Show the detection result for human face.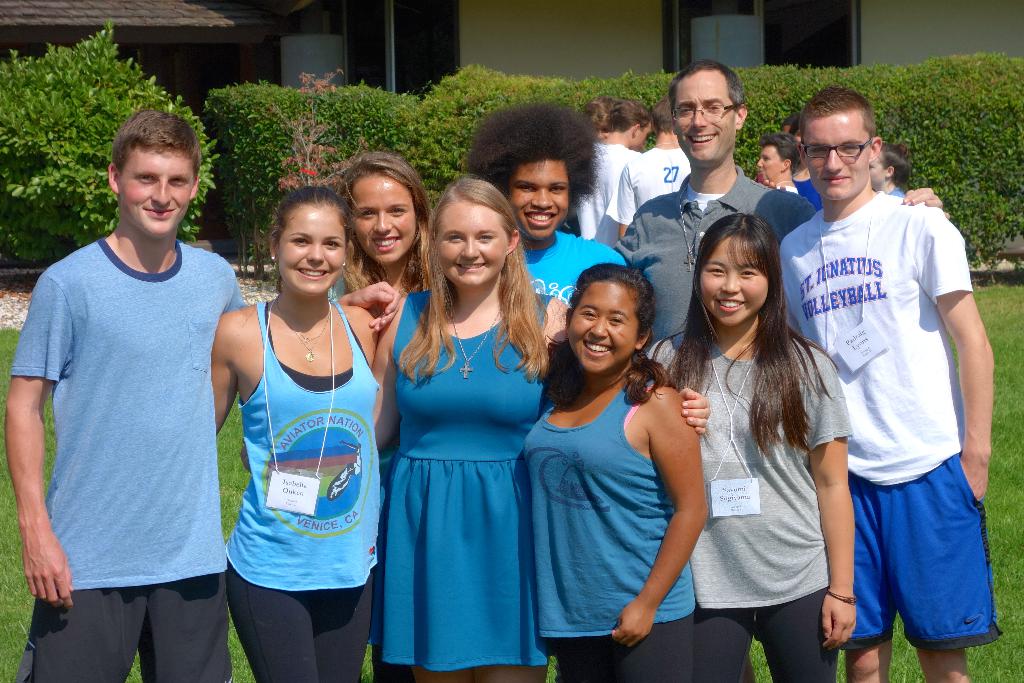
(694,227,766,327).
